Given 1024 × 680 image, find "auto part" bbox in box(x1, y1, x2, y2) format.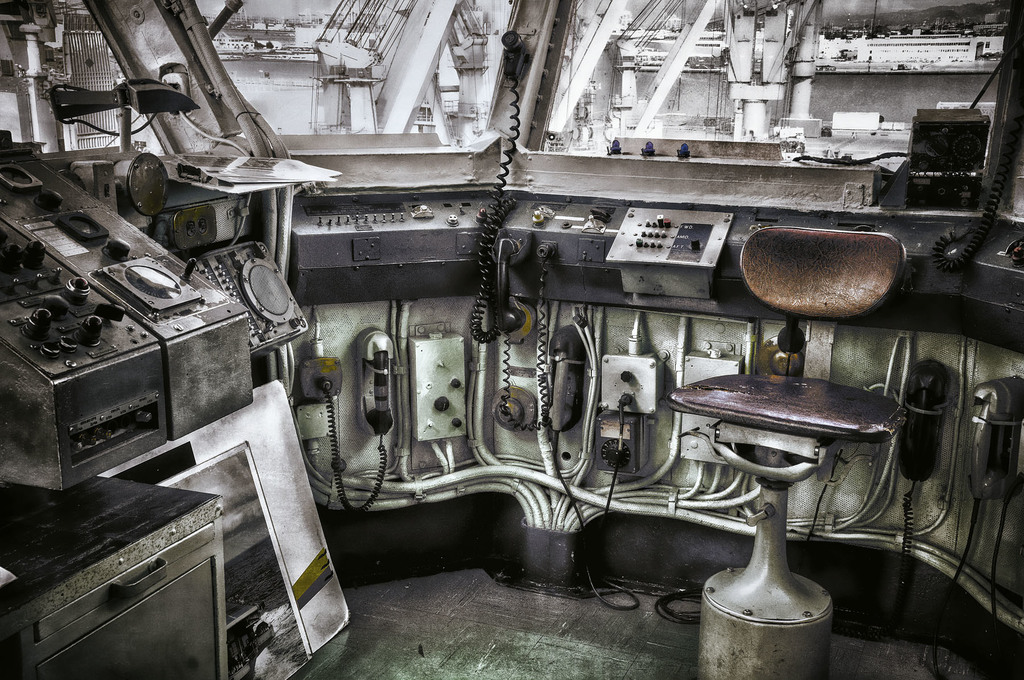
box(0, 220, 170, 489).
